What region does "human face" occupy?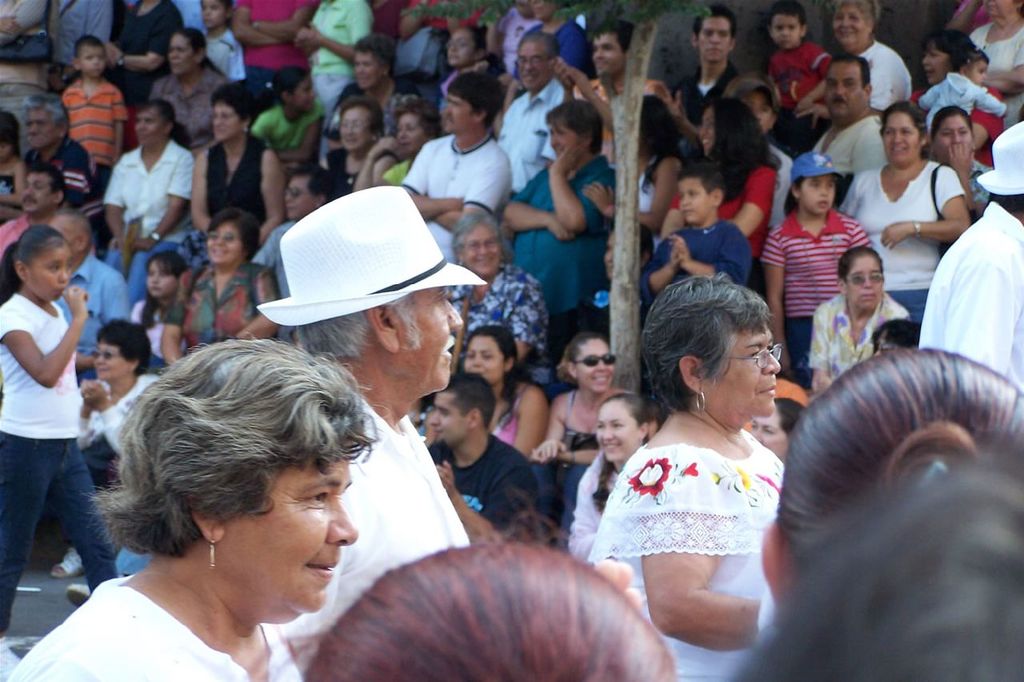
(458,226,498,276).
